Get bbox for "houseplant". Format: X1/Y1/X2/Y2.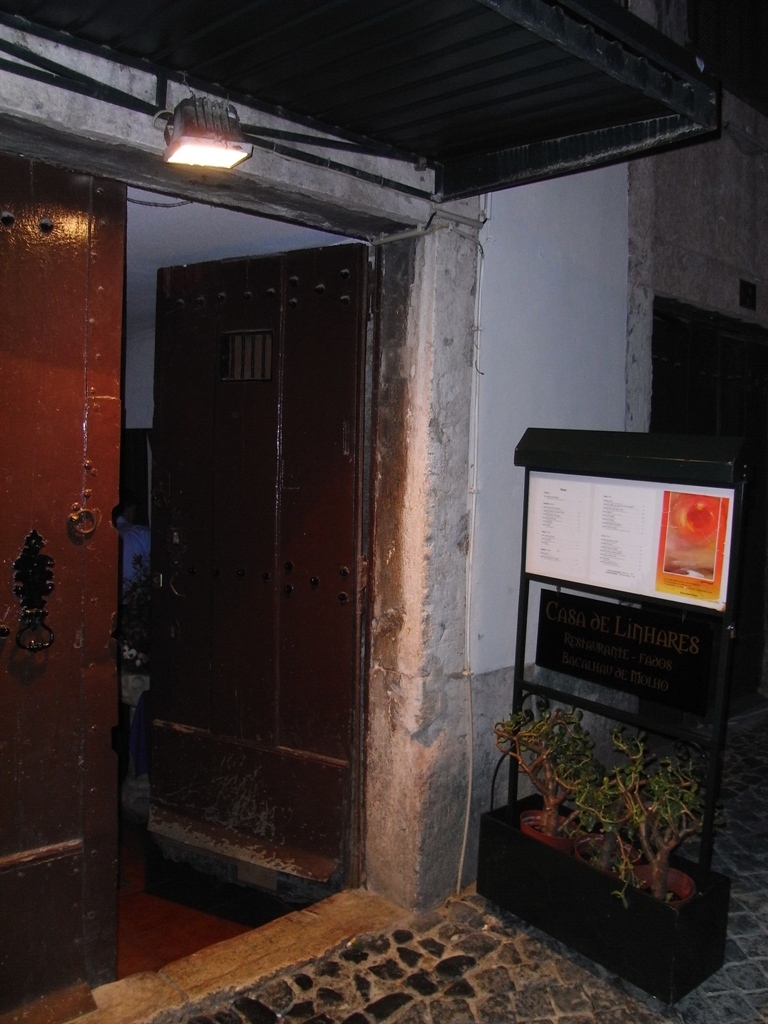
548/729/697/903.
